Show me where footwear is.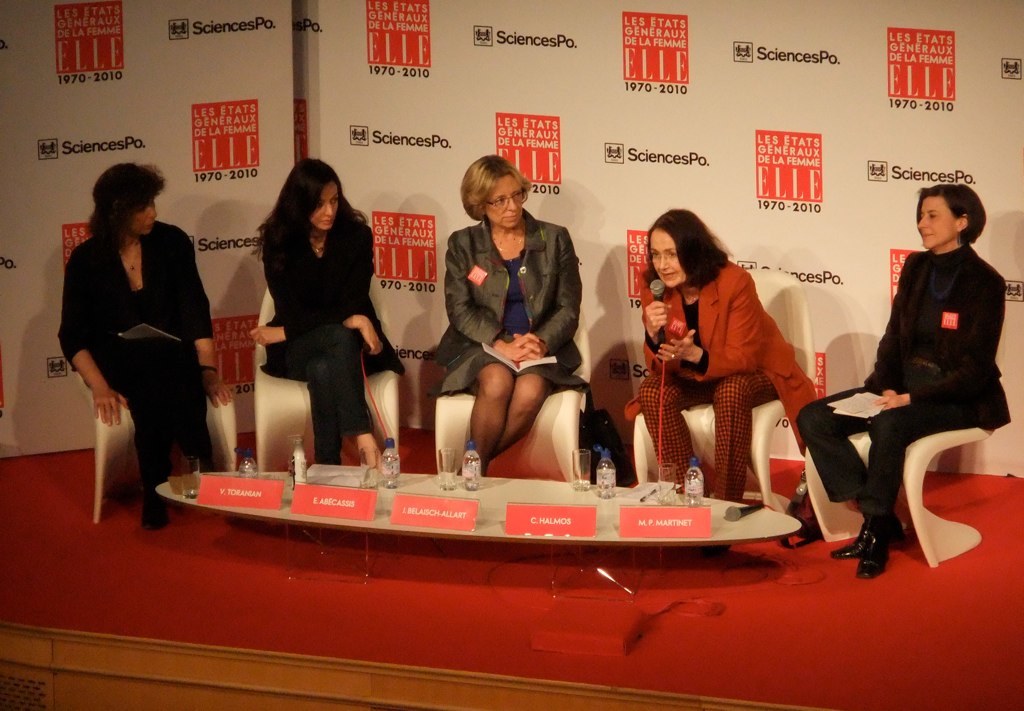
footwear is at 830:514:907:559.
